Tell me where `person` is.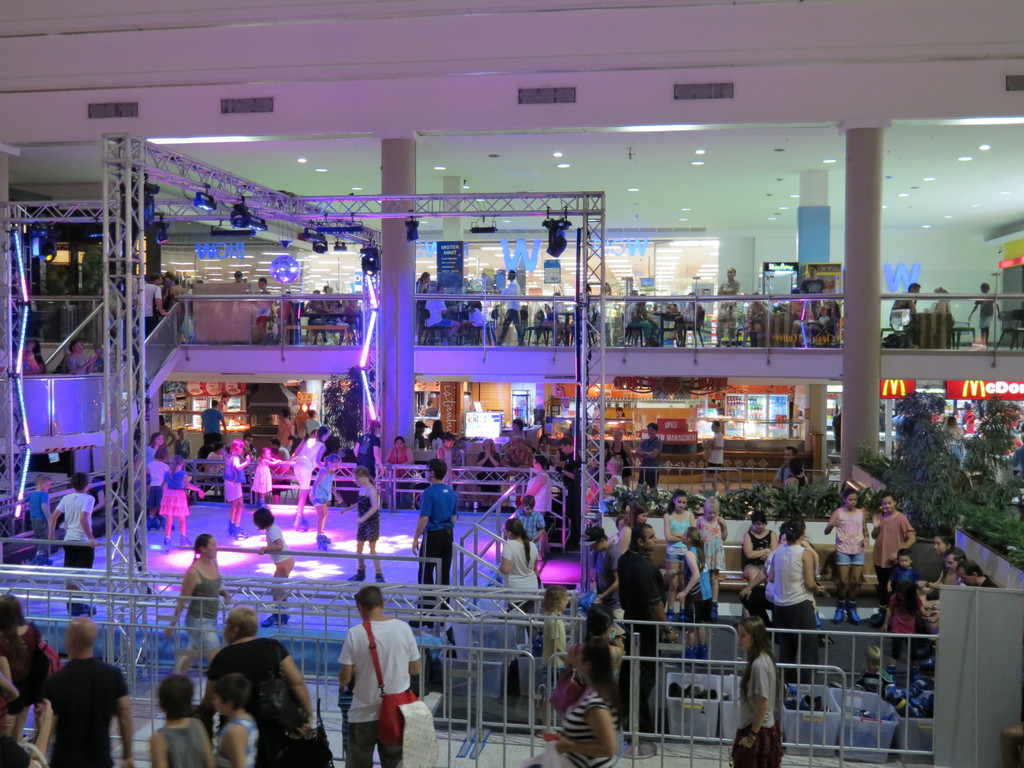
`person` is at Rect(163, 531, 232, 677).
